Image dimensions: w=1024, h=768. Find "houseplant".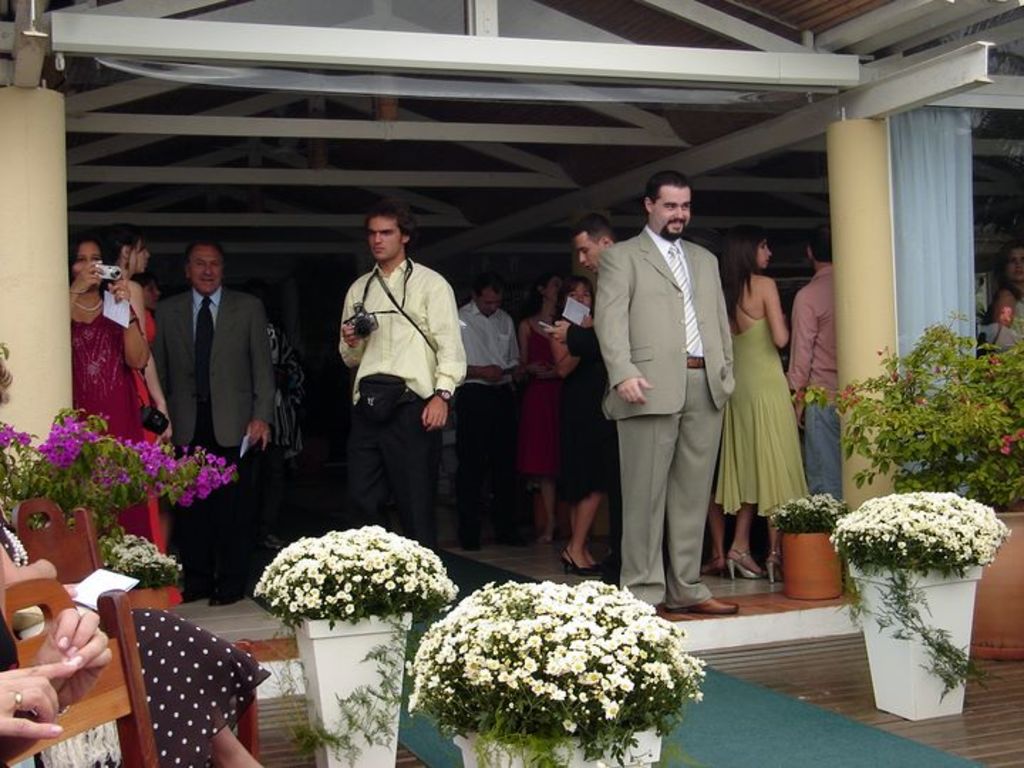
789:304:1023:668.
